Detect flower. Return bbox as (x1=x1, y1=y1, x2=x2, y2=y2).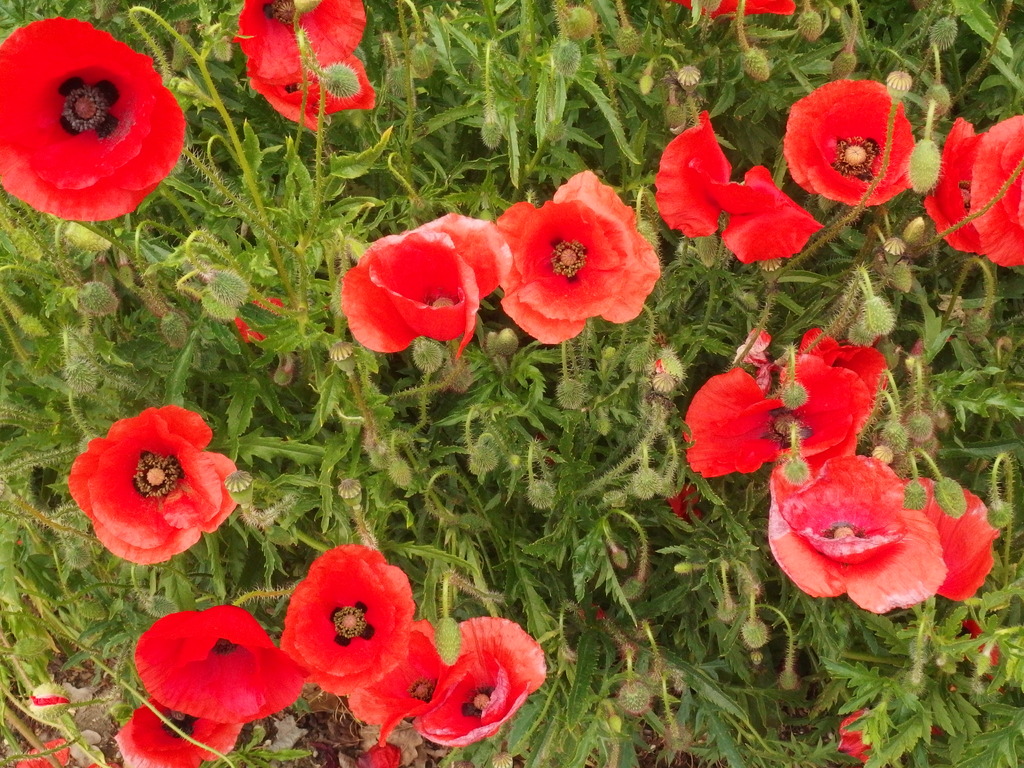
(x1=334, y1=207, x2=513, y2=361).
